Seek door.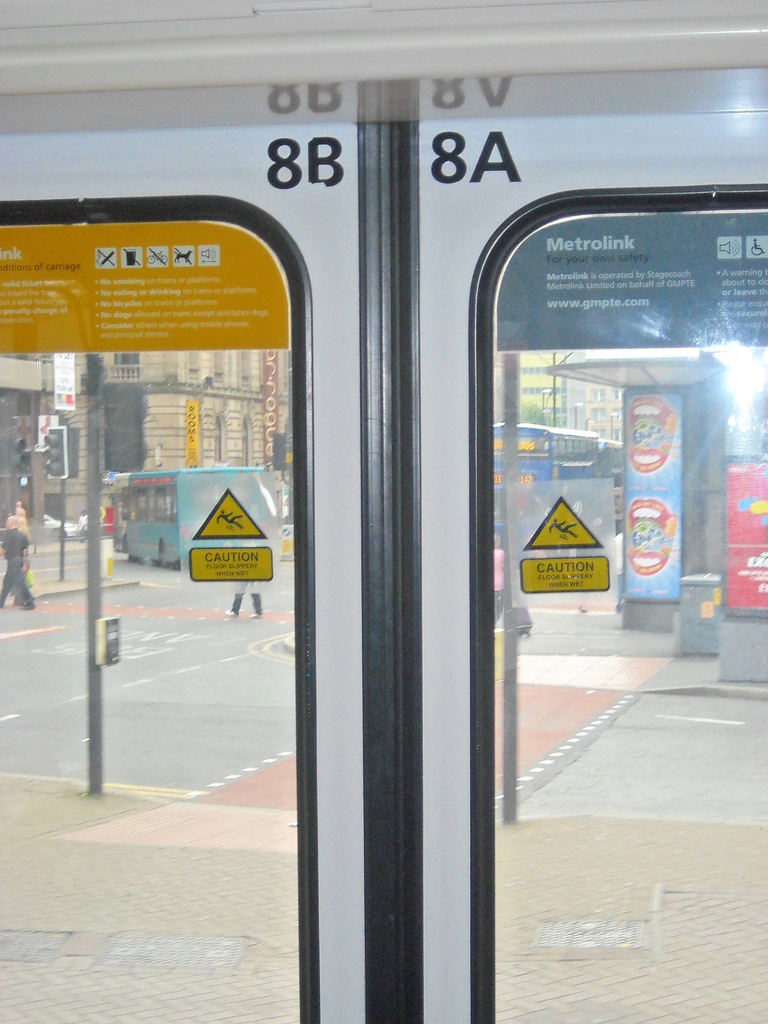
bbox=[0, 0, 767, 1023].
